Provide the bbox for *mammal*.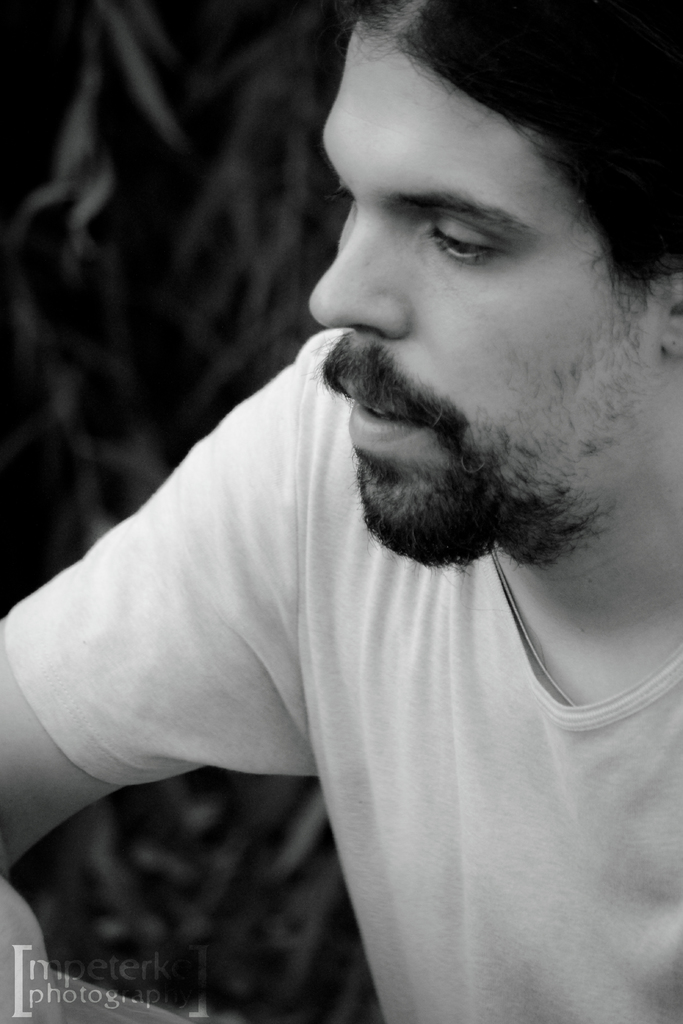
<region>2, 0, 679, 1023</region>.
